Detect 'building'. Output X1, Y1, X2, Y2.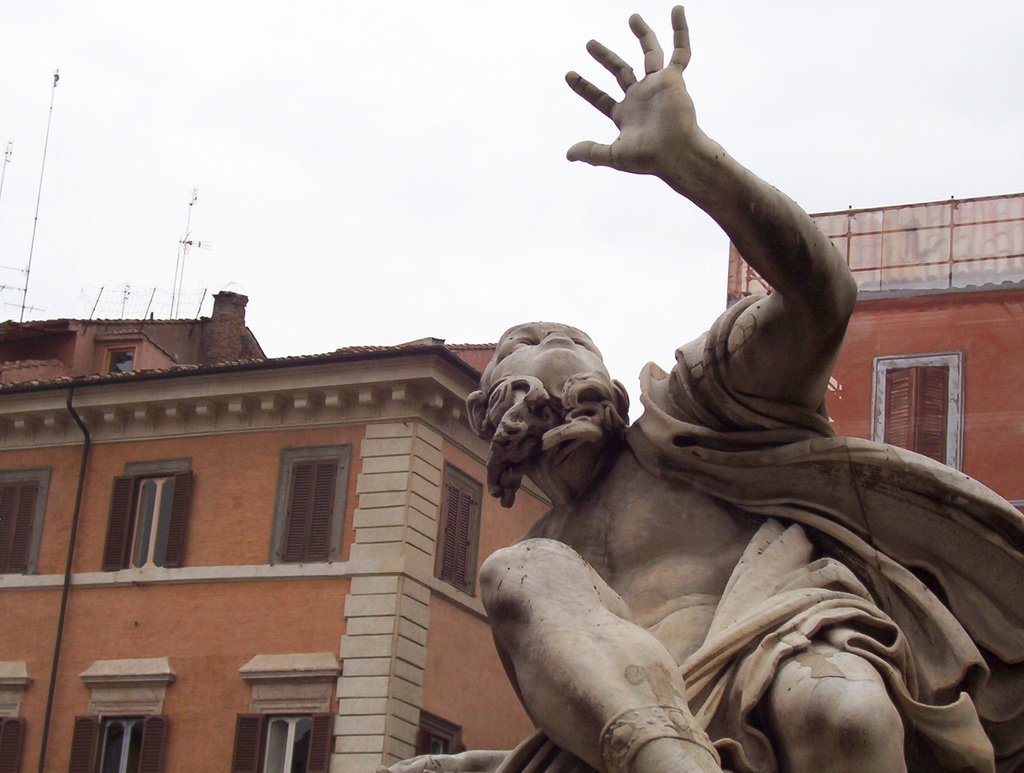
726, 192, 1023, 517.
